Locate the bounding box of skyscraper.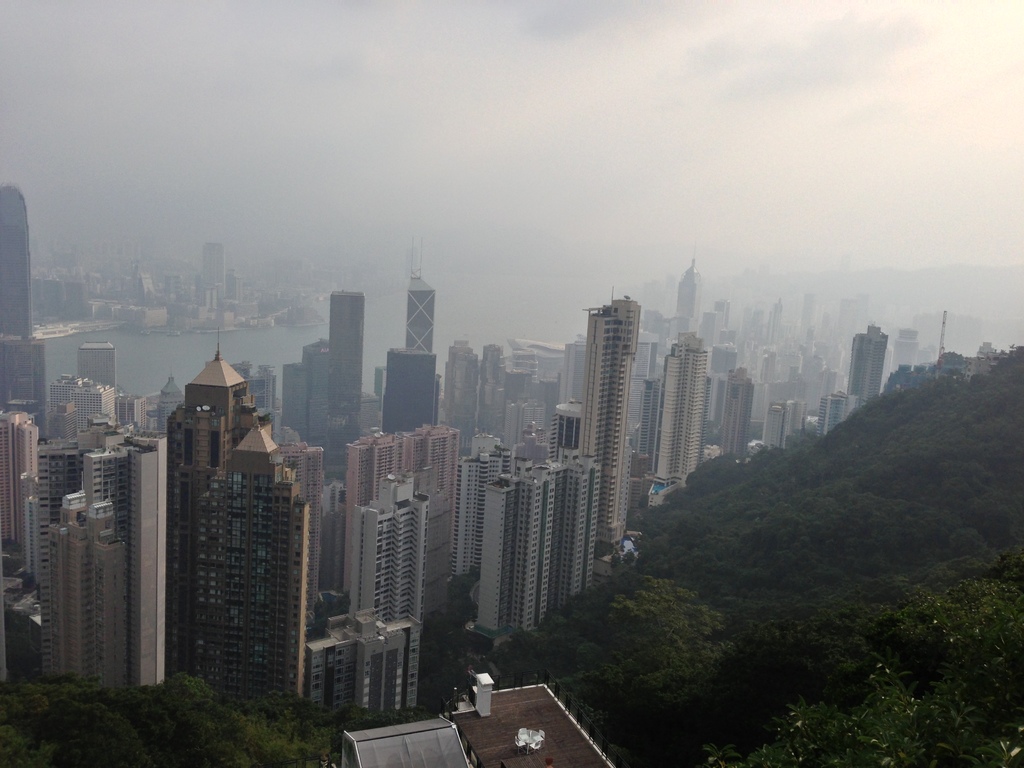
Bounding box: l=201, t=237, r=229, b=307.
